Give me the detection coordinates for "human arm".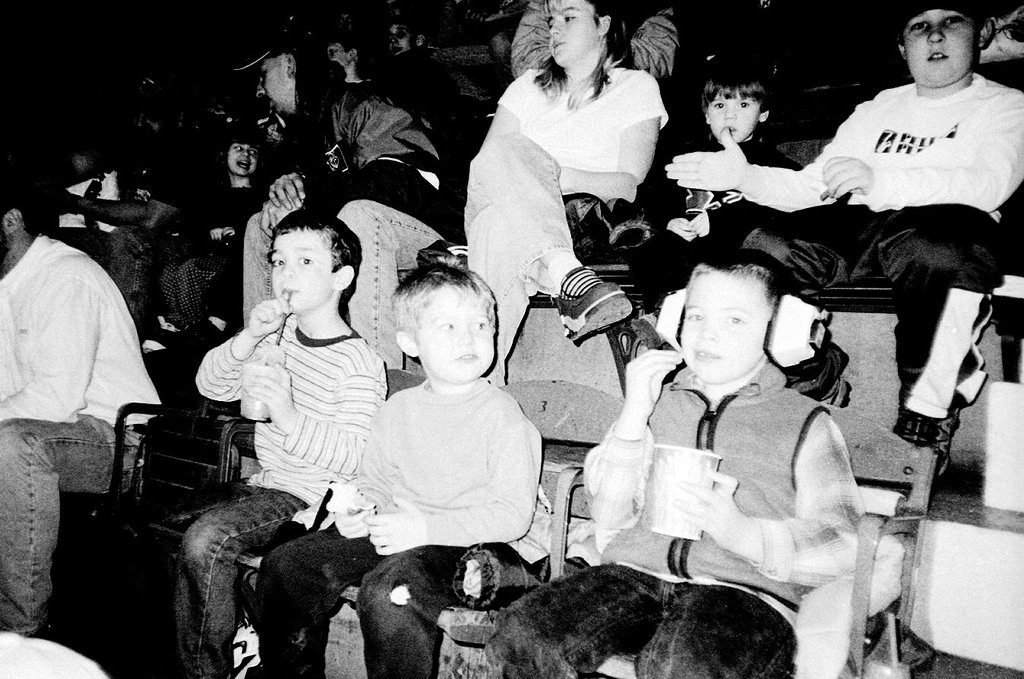
detection(58, 194, 144, 226).
